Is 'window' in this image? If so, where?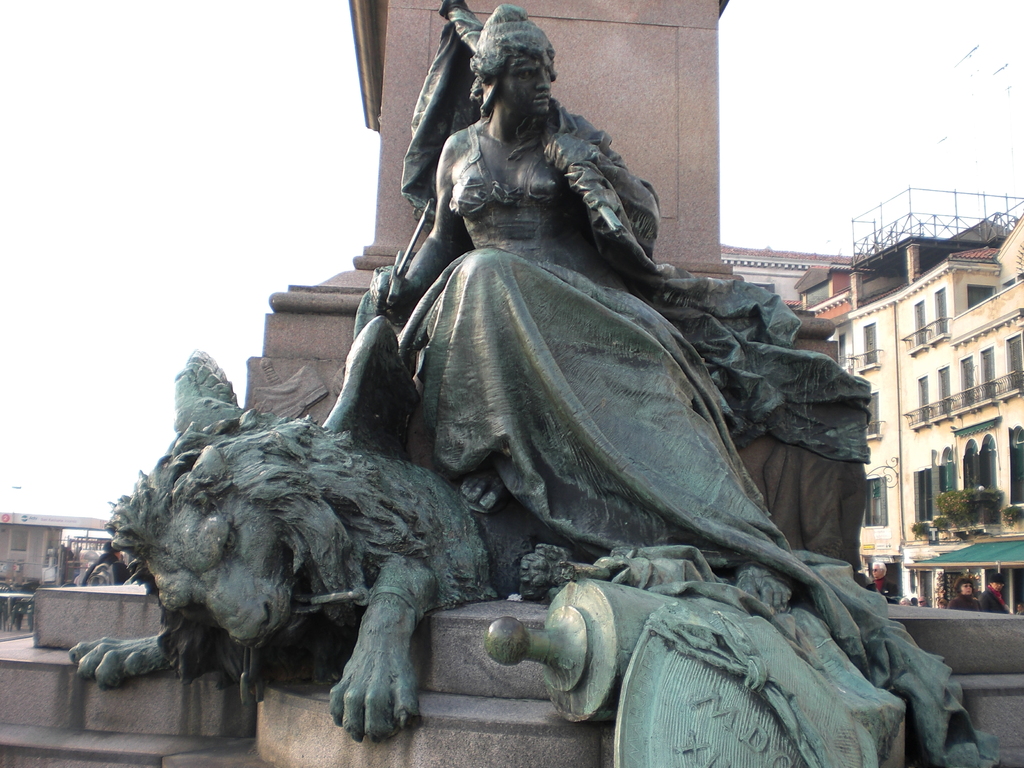
Yes, at 917 376 931 426.
